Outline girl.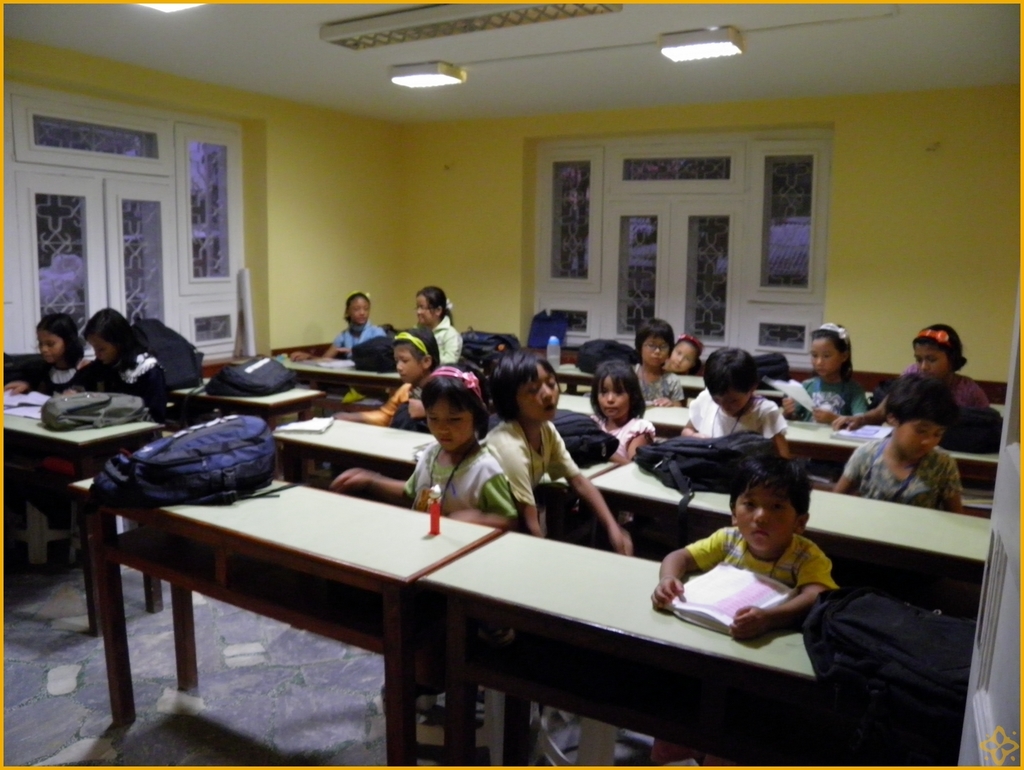
Outline: 631/314/684/409.
